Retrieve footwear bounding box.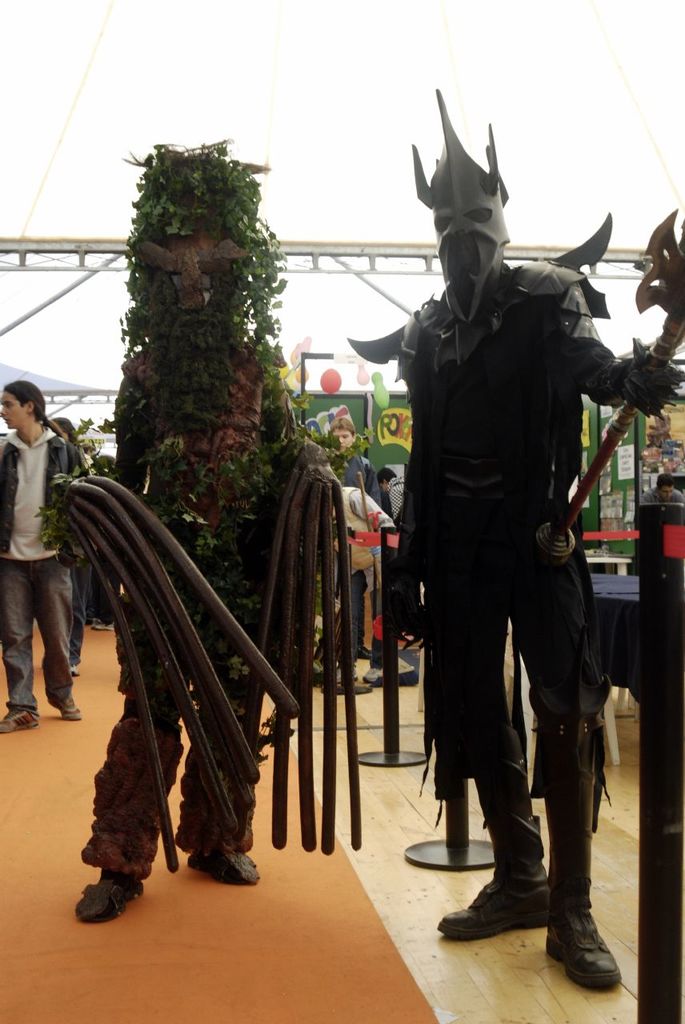
Bounding box: select_region(88, 622, 113, 631).
